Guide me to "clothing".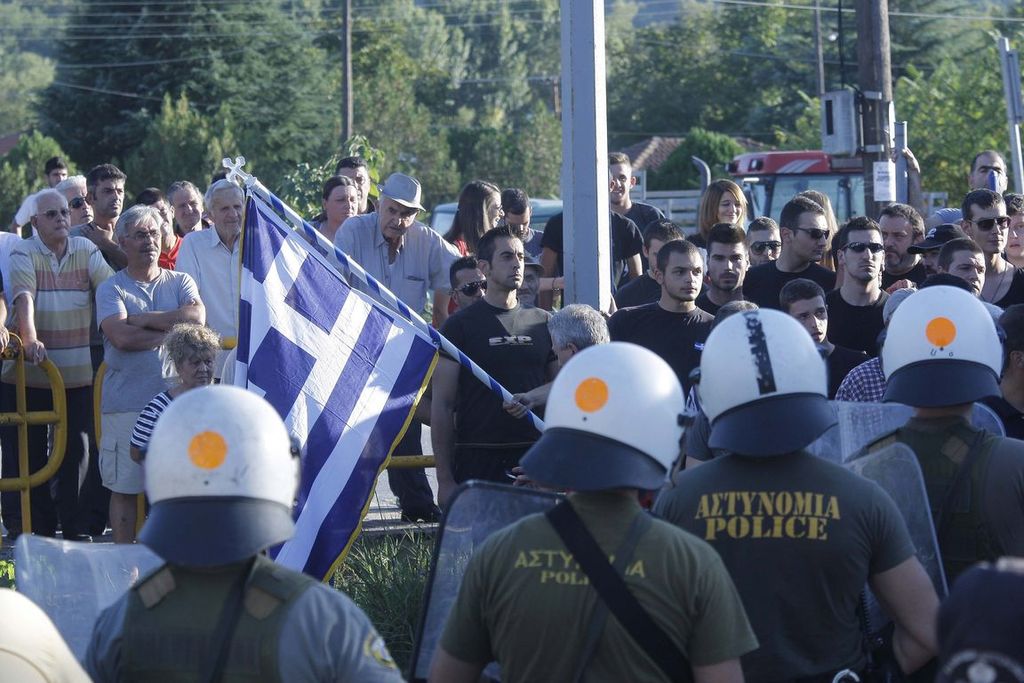
Guidance: (left=980, top=395, right=1023, bottom=446).
